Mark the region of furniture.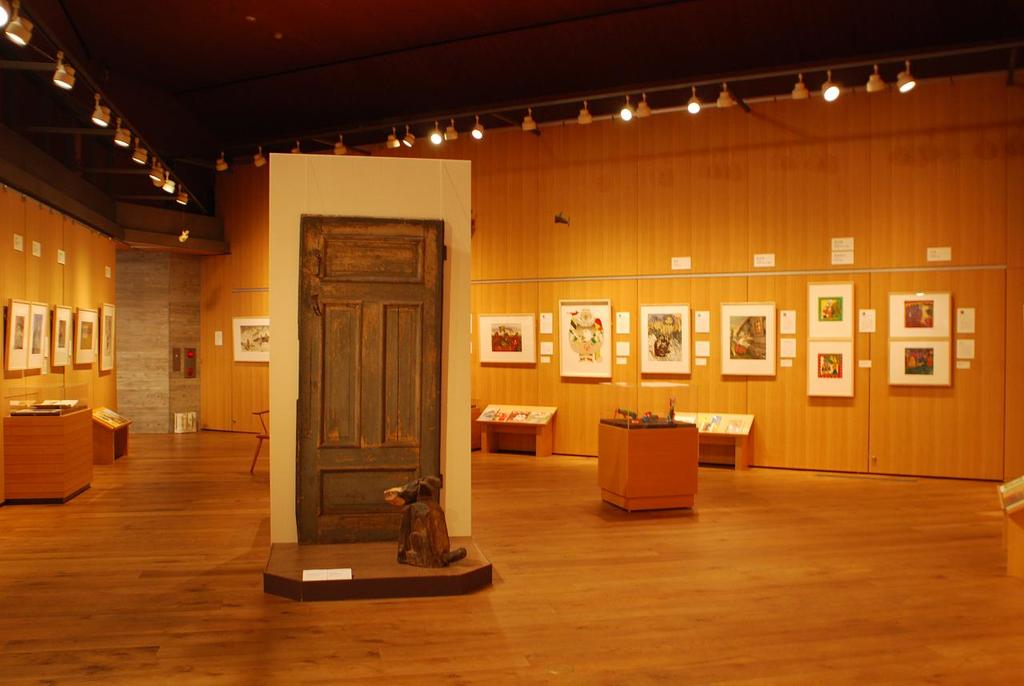
Region: 472:400:556:456.
